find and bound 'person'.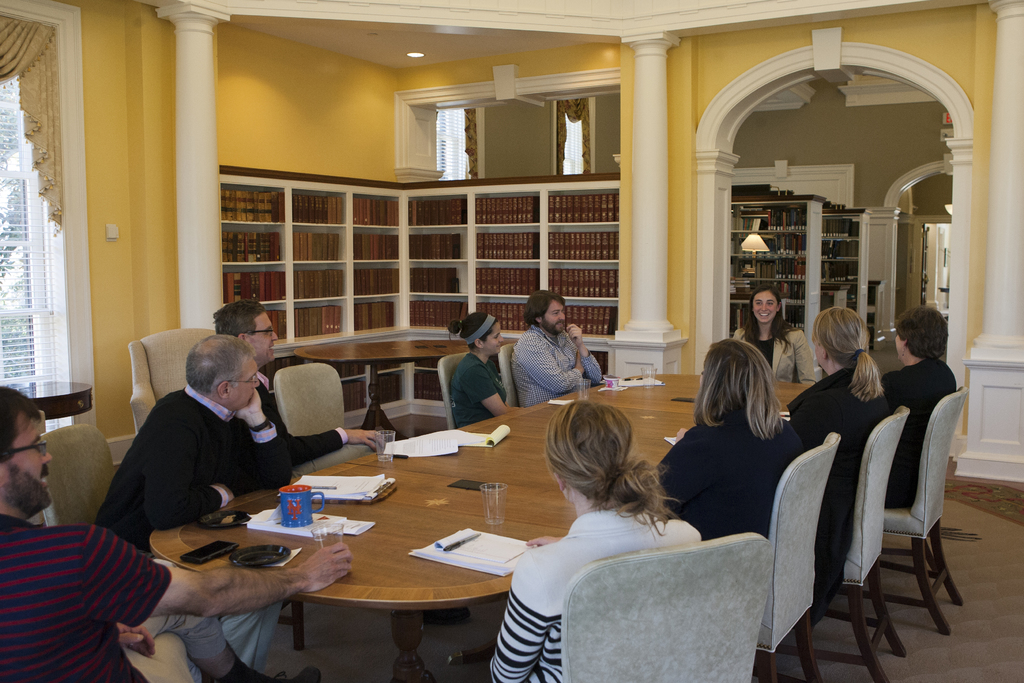
Bound: pyautogui.locateOnScreen(440, 311, 521, 428).
